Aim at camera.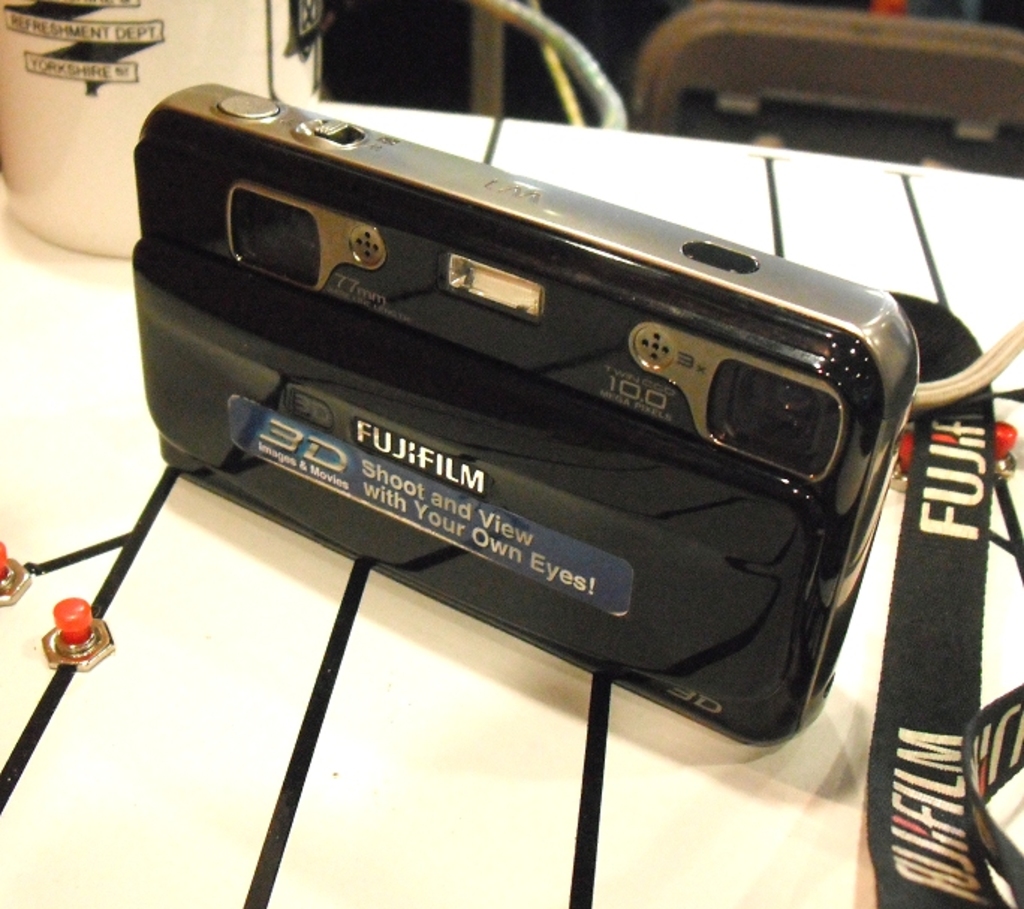
Aimed at (130, 79, 924, 750).
